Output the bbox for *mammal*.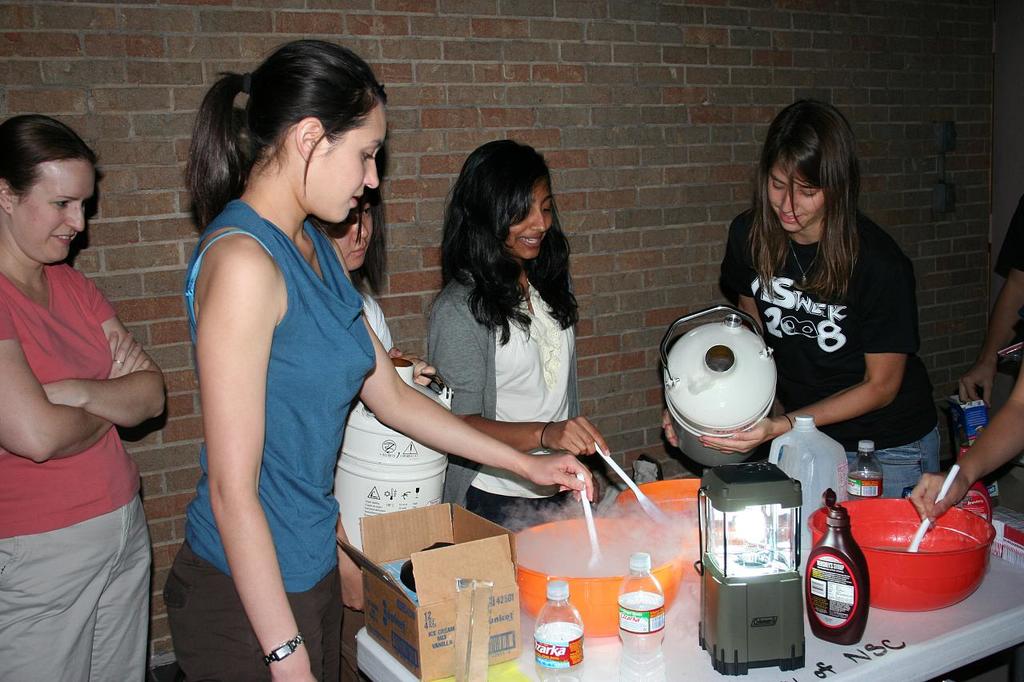
region(0, 134, 161, 667).
